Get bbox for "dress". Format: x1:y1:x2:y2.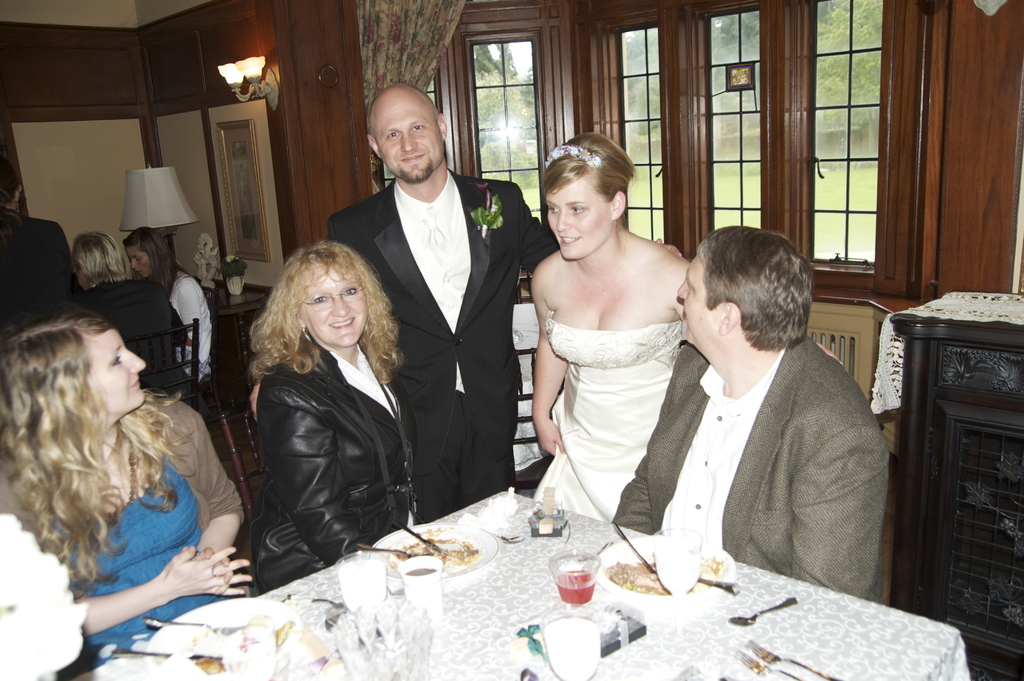
49:449:231:679.
